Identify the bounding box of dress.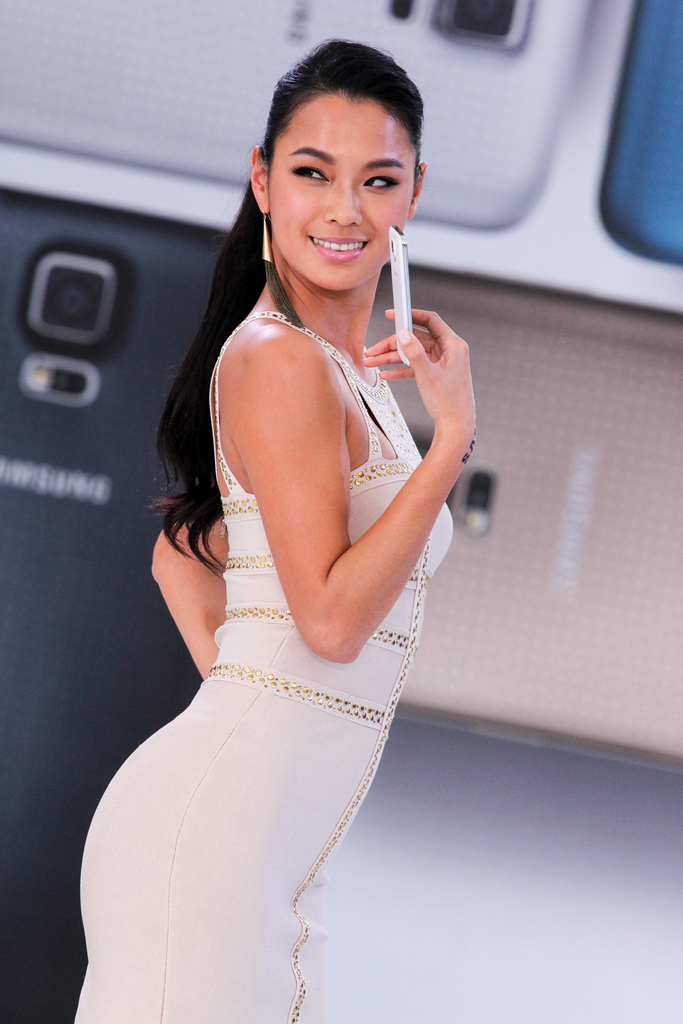
rect(73, 303, 449, 1023).
